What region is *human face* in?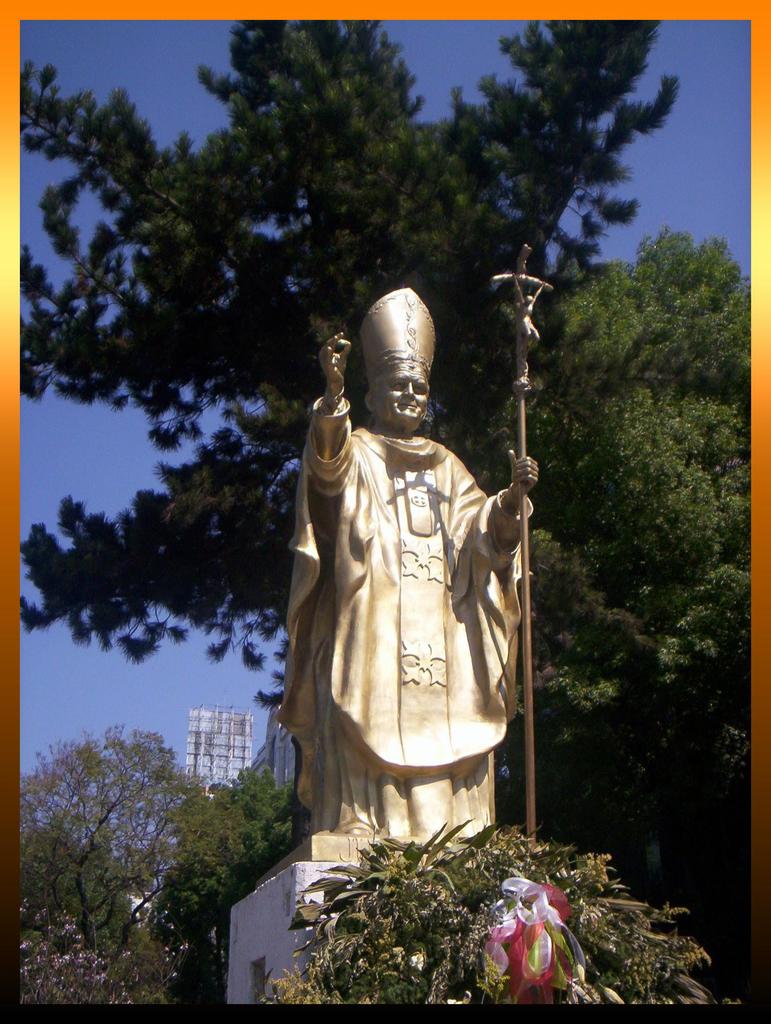
(x1=376, y1=366, x2=426, y2=418).
